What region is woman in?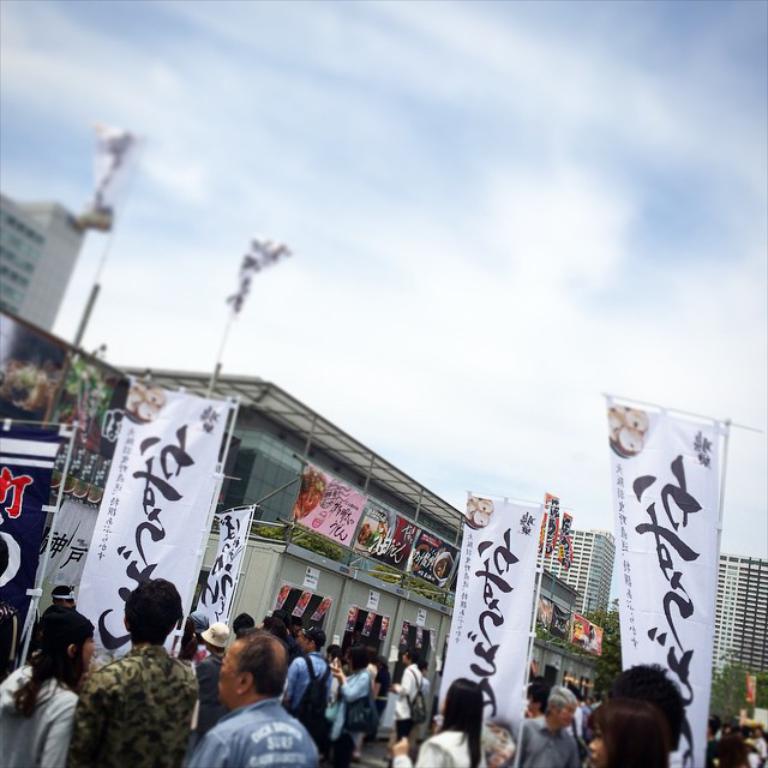
(391, 677, 486, 767).
